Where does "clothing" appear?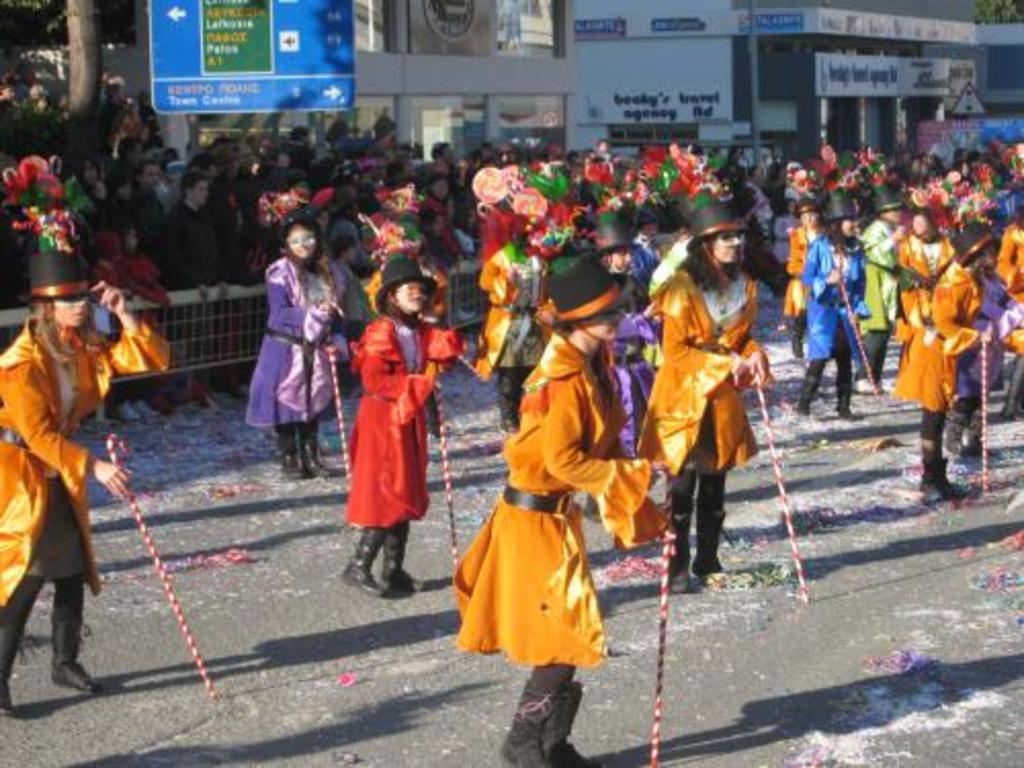
Appears at box=[446, 334, 664, 694].
